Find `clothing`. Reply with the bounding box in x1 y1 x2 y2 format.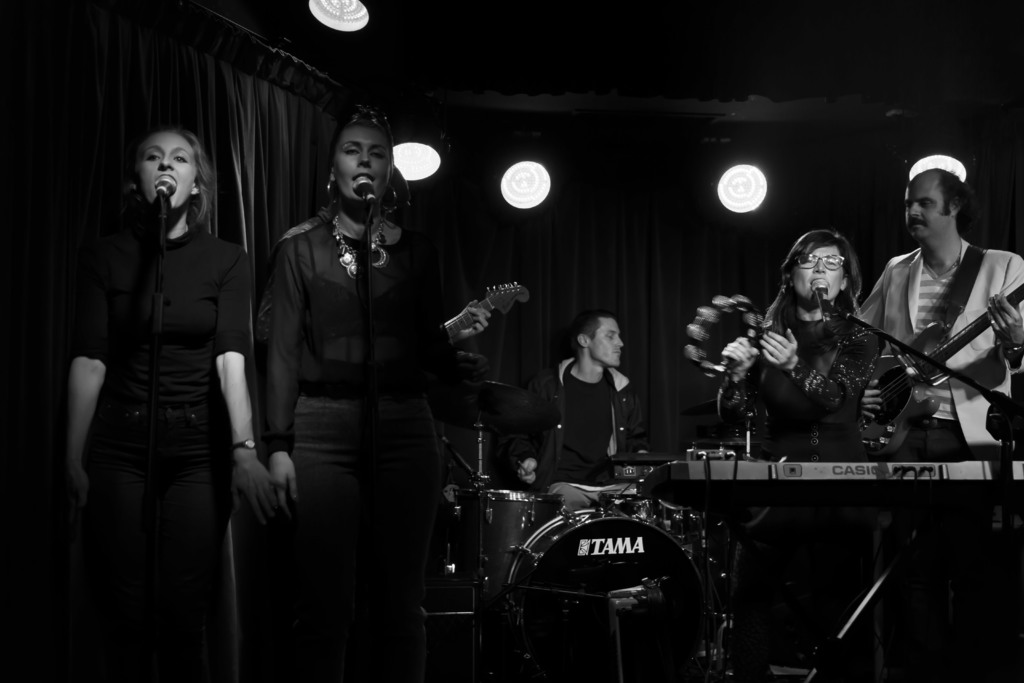
264 210 475 682.
